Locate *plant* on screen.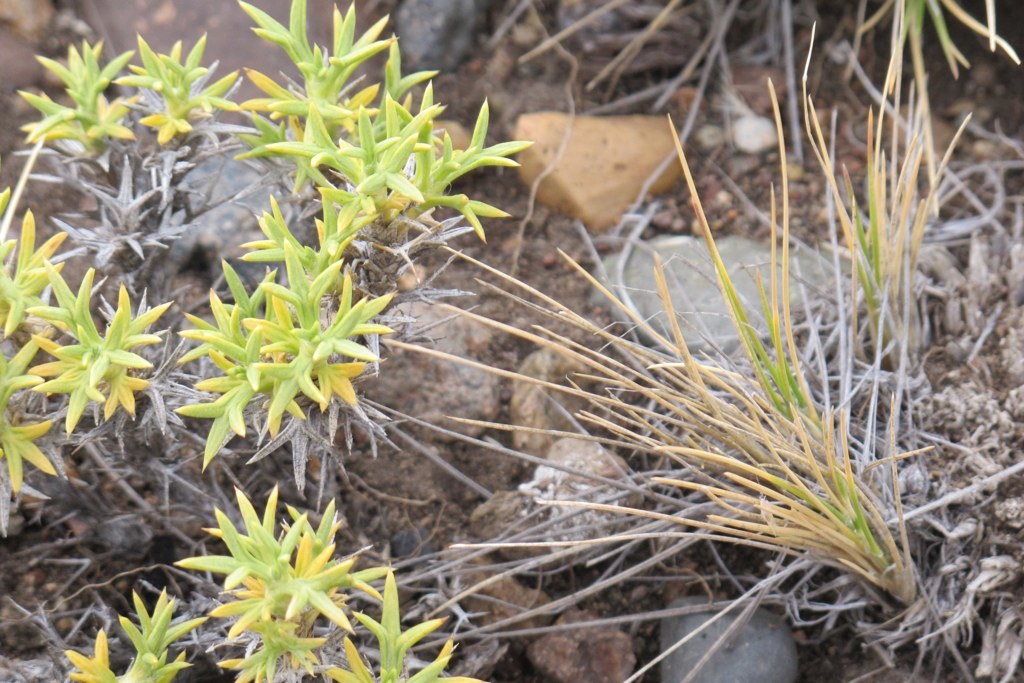
On screen at pyautogui.locateOnScreen(373, 115, 962, 682).
